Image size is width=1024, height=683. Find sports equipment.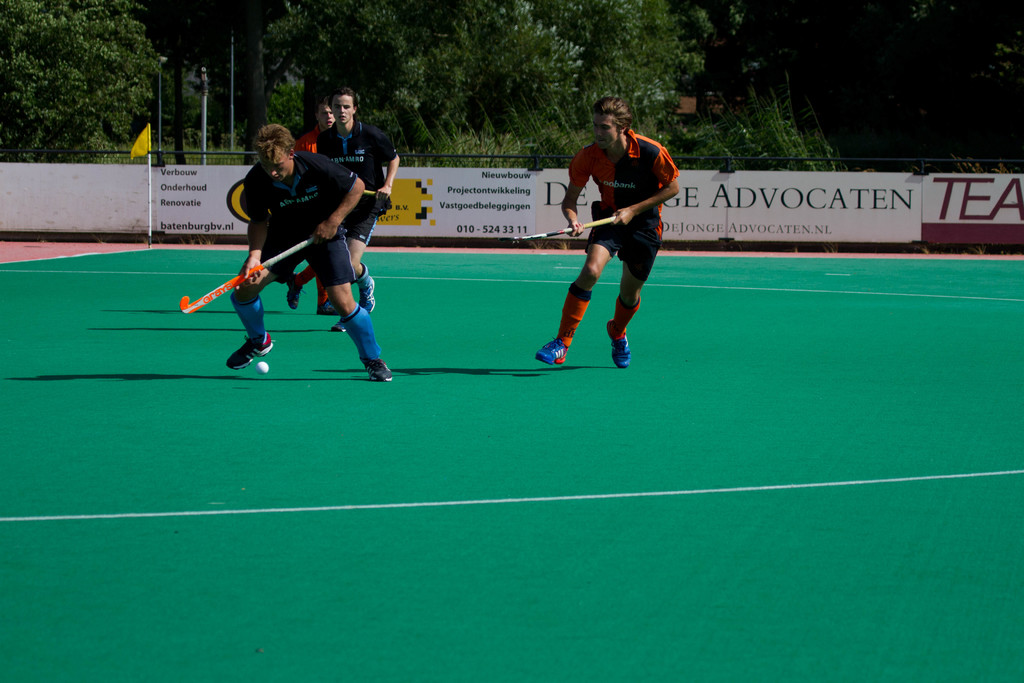
l=176, t=238, r=314, b=313.
